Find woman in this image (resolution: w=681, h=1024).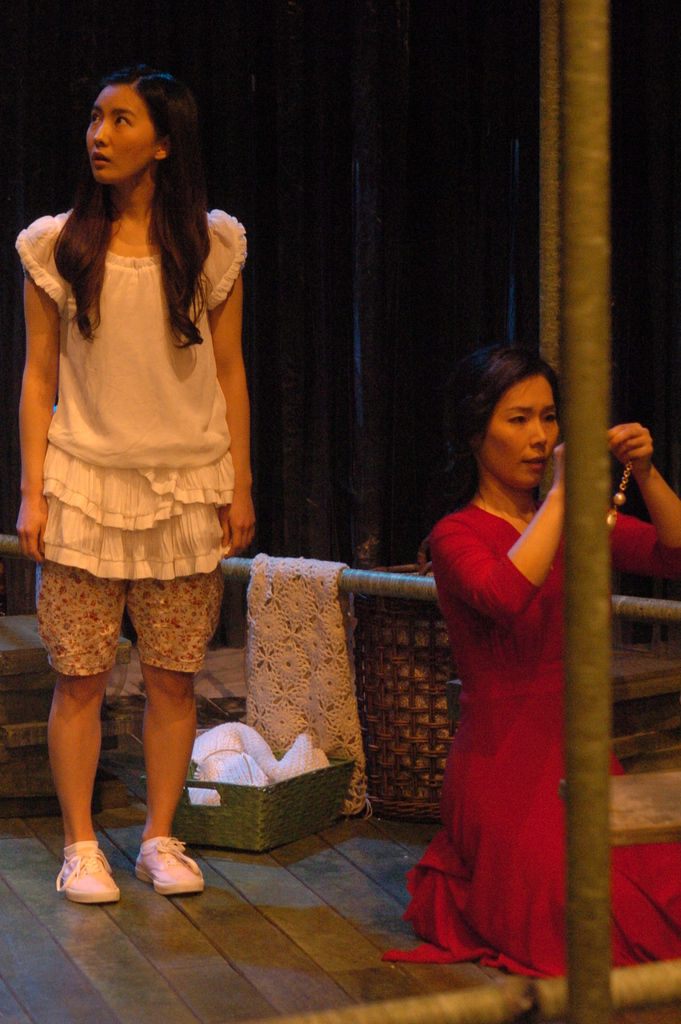
[x1=13, y1=63, x2=256, y2=902].
